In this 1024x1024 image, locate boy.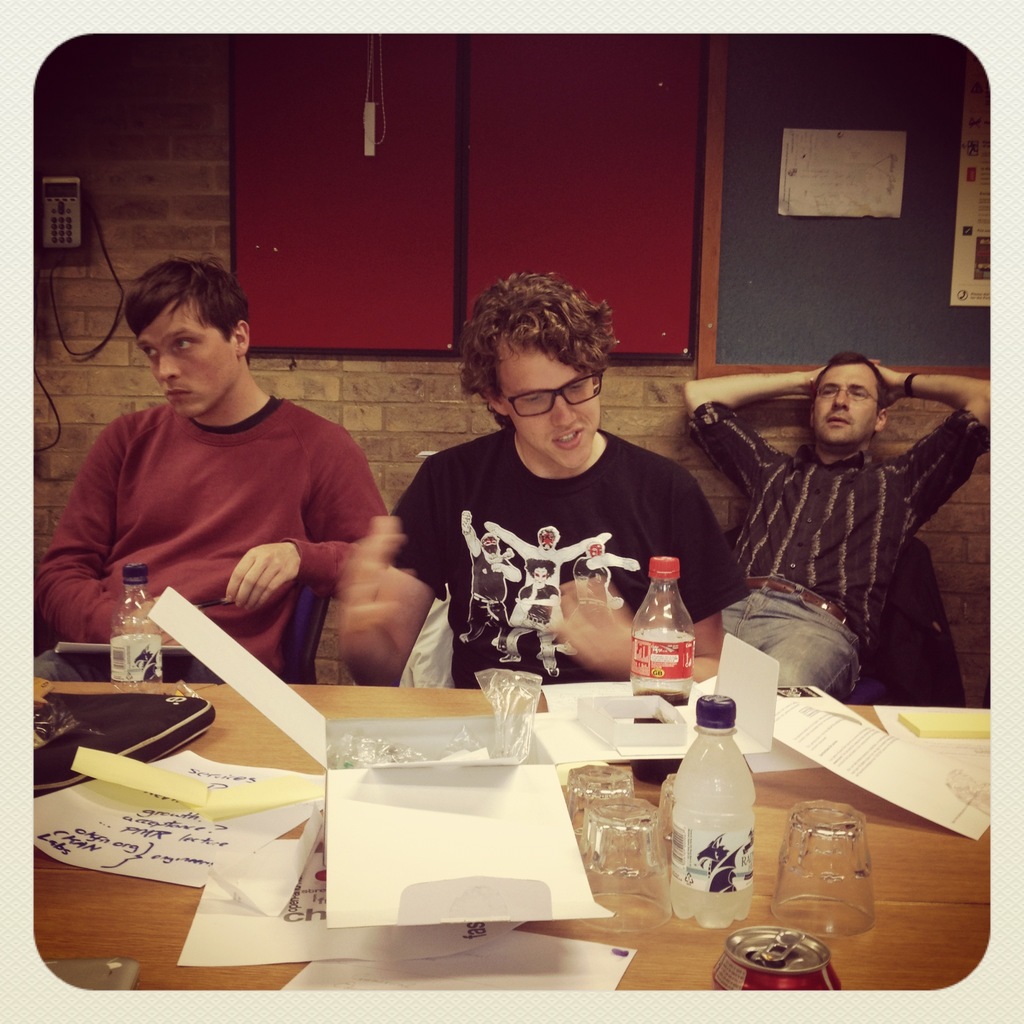
Bounding box: <box>360,269,760,703</box>.
